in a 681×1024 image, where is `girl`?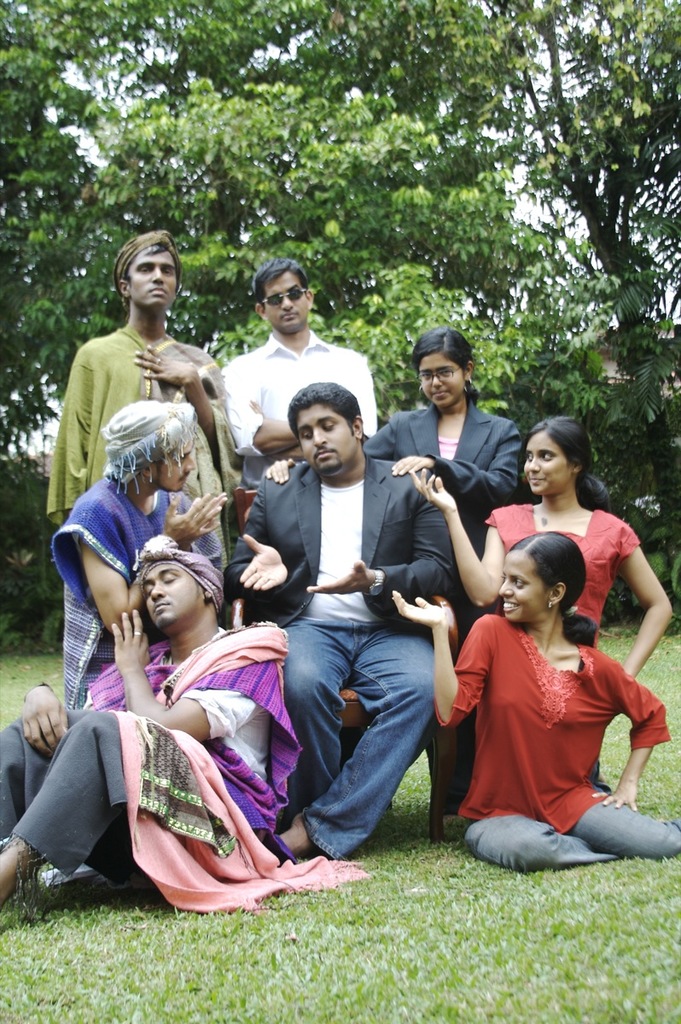
left=412, top=416, right=680, bottom=679.
